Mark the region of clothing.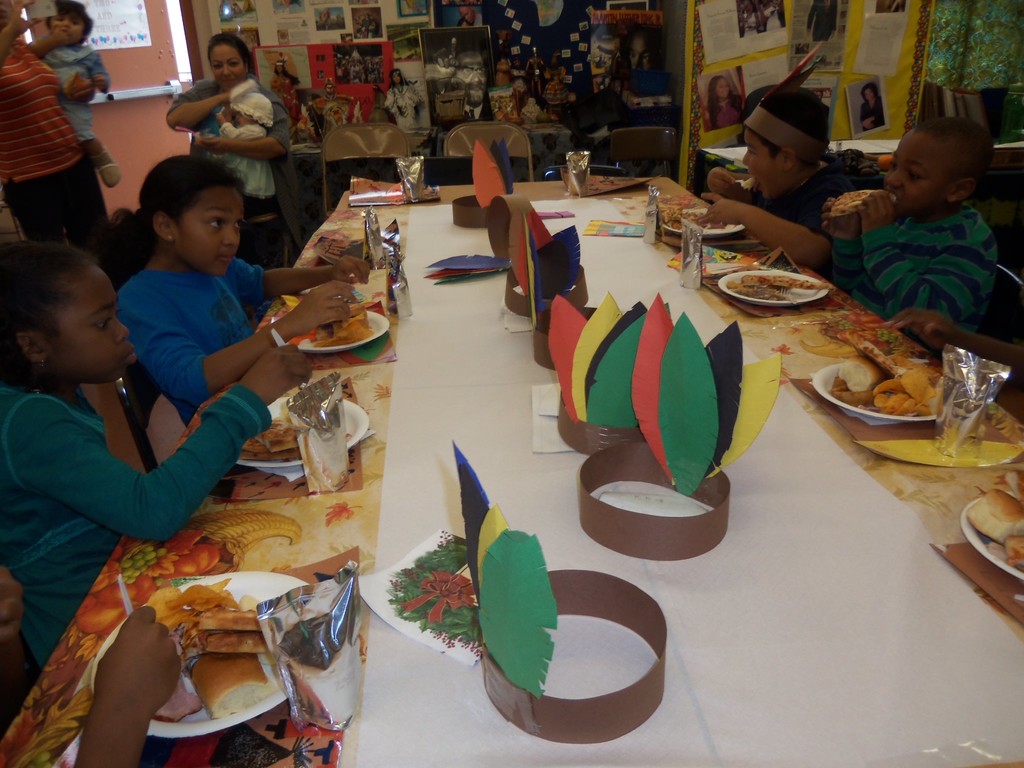
Region: crop(757, 157, 855, 231).
